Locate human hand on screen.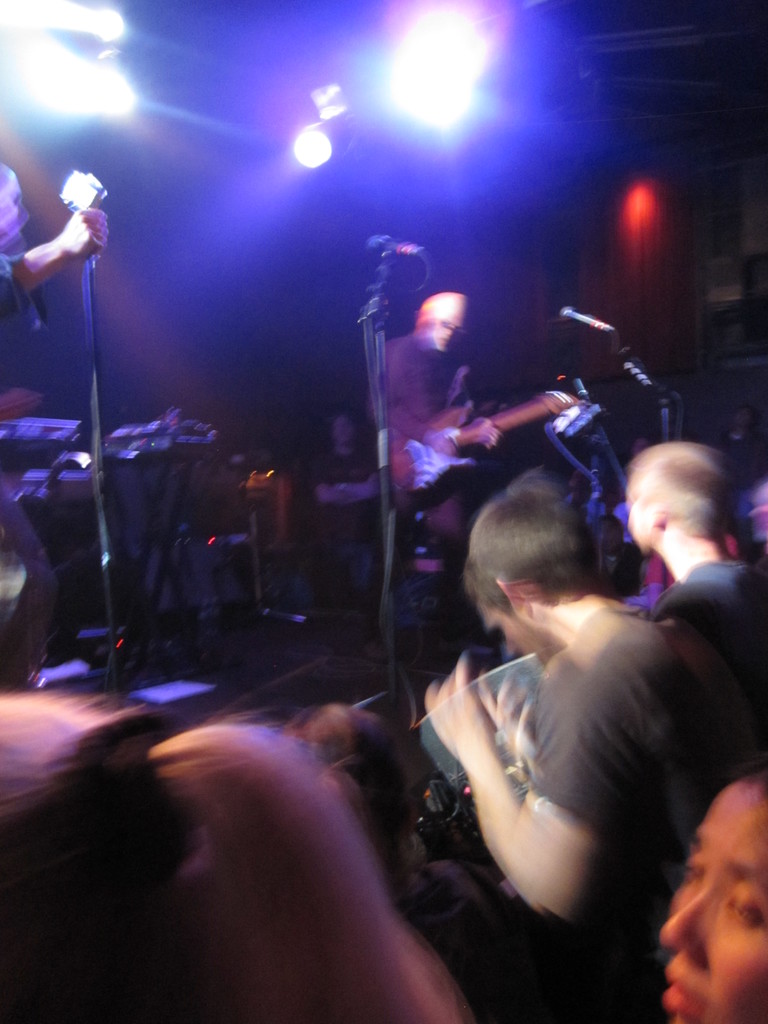
On screen at rect(427, 428, 455, 458).
